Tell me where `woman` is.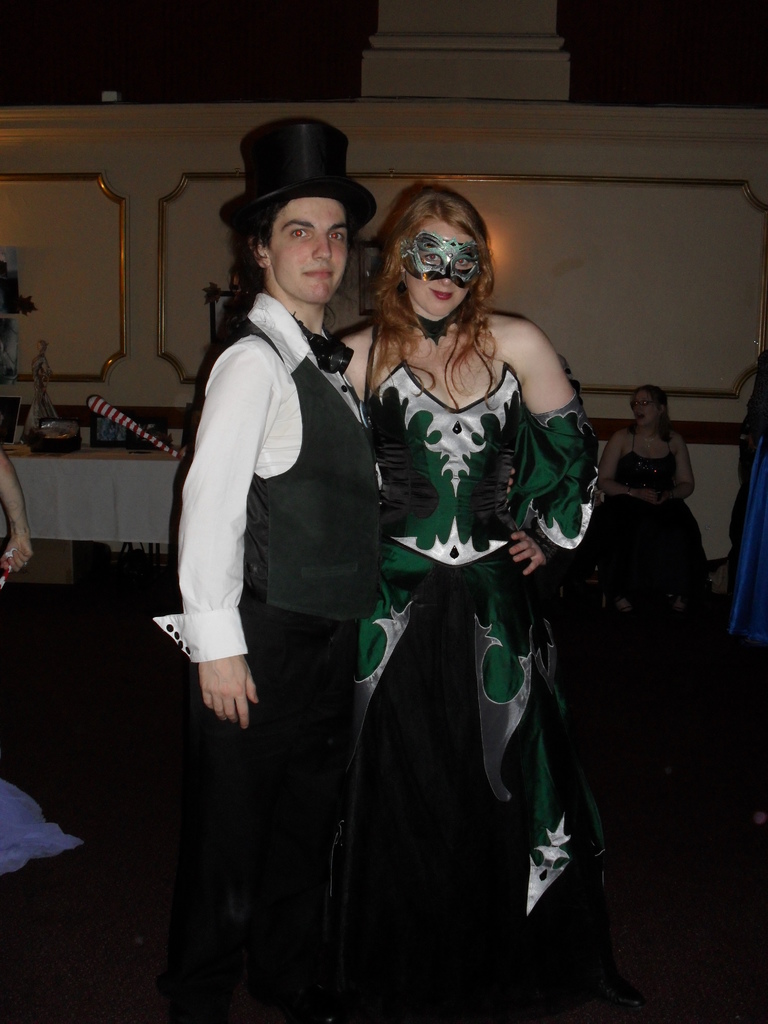
`woman` is at rect(595, 378, 701, 597).
